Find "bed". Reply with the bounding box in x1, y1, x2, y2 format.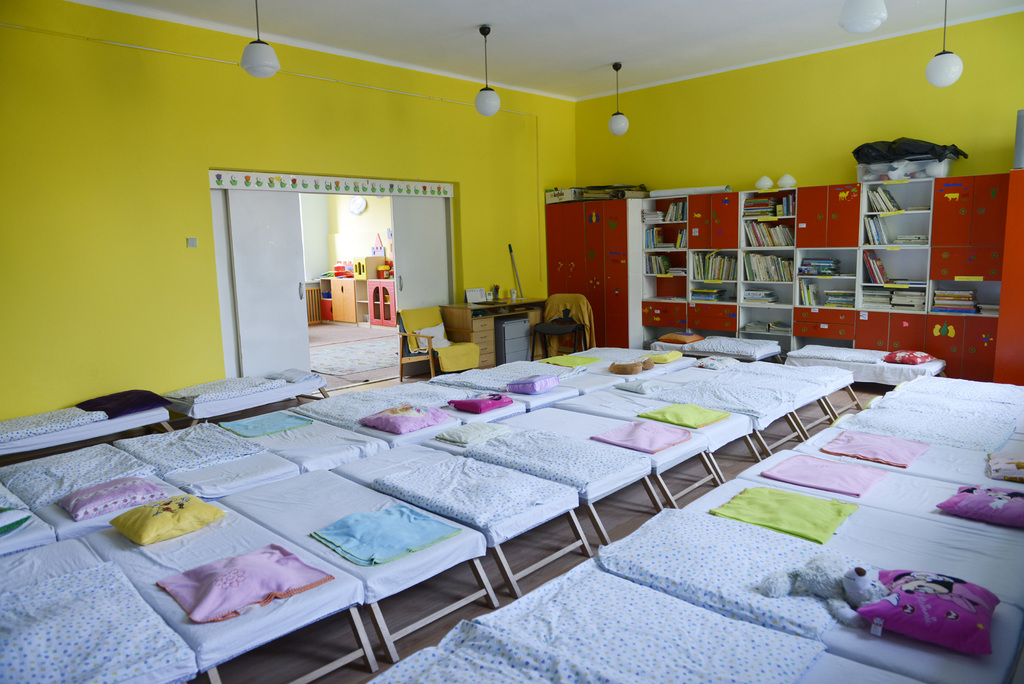
806, 403, 1023, 490.
